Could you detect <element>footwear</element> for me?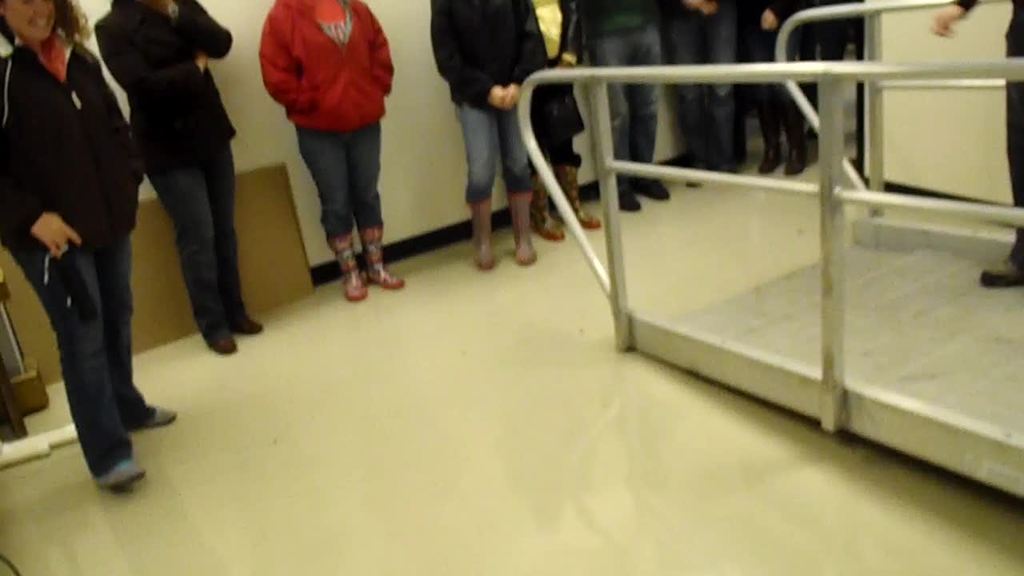
Detection result: BBox(974, 249, 1023, 292).
